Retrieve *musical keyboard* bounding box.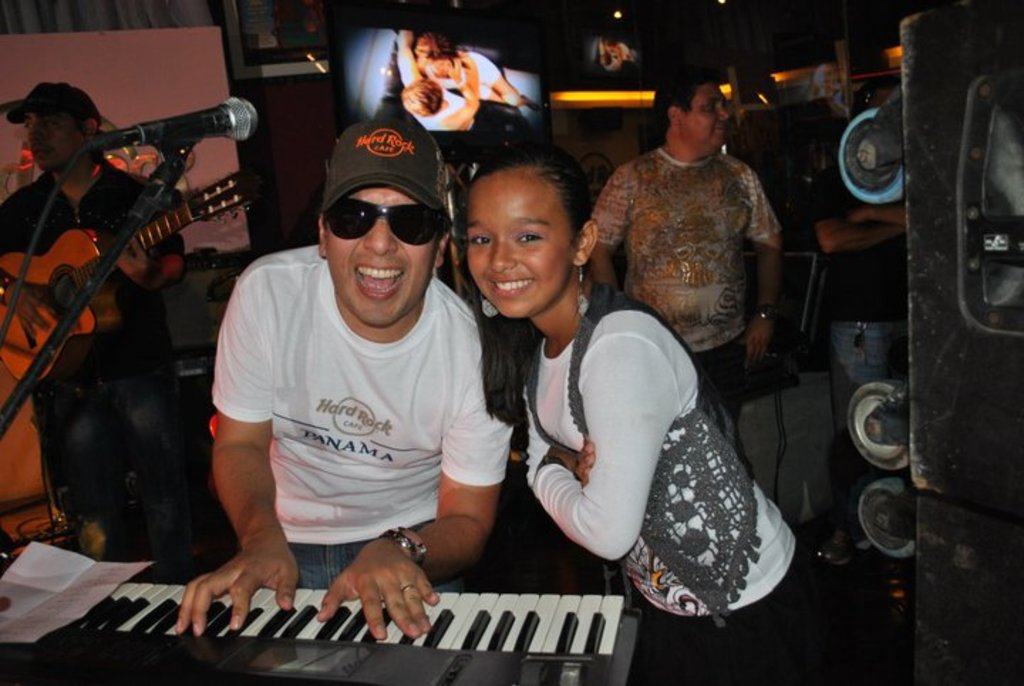
Bounding box: <box>0,584,654,685</box>.
